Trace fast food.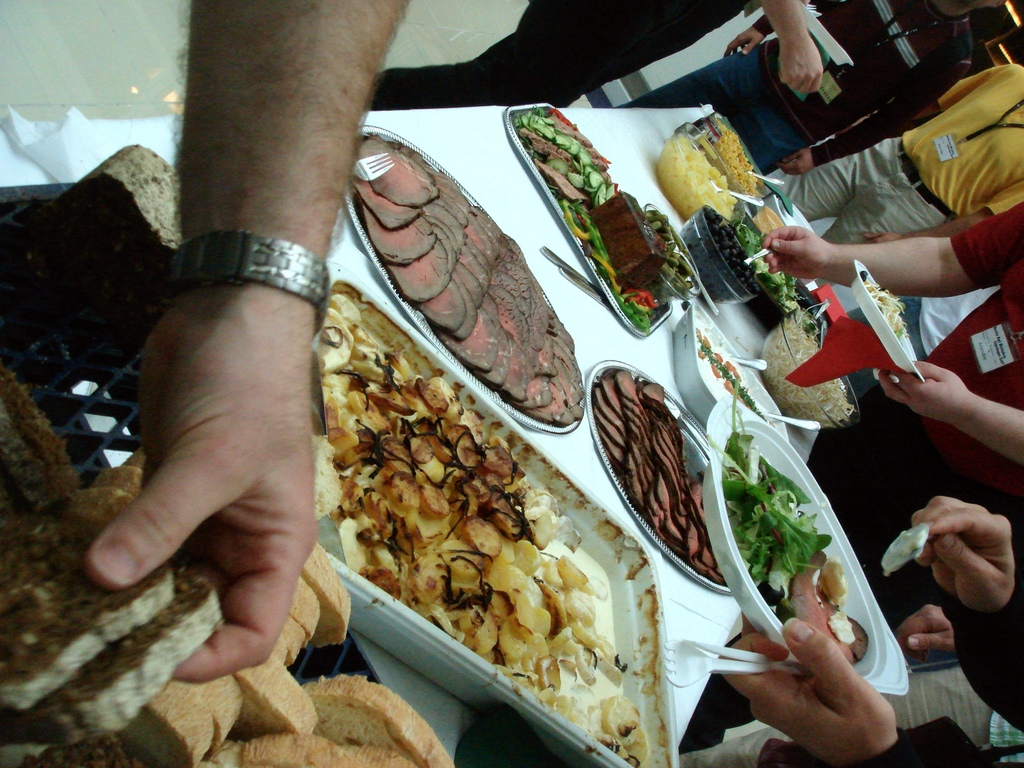
Traced to 566 133 684 327.
